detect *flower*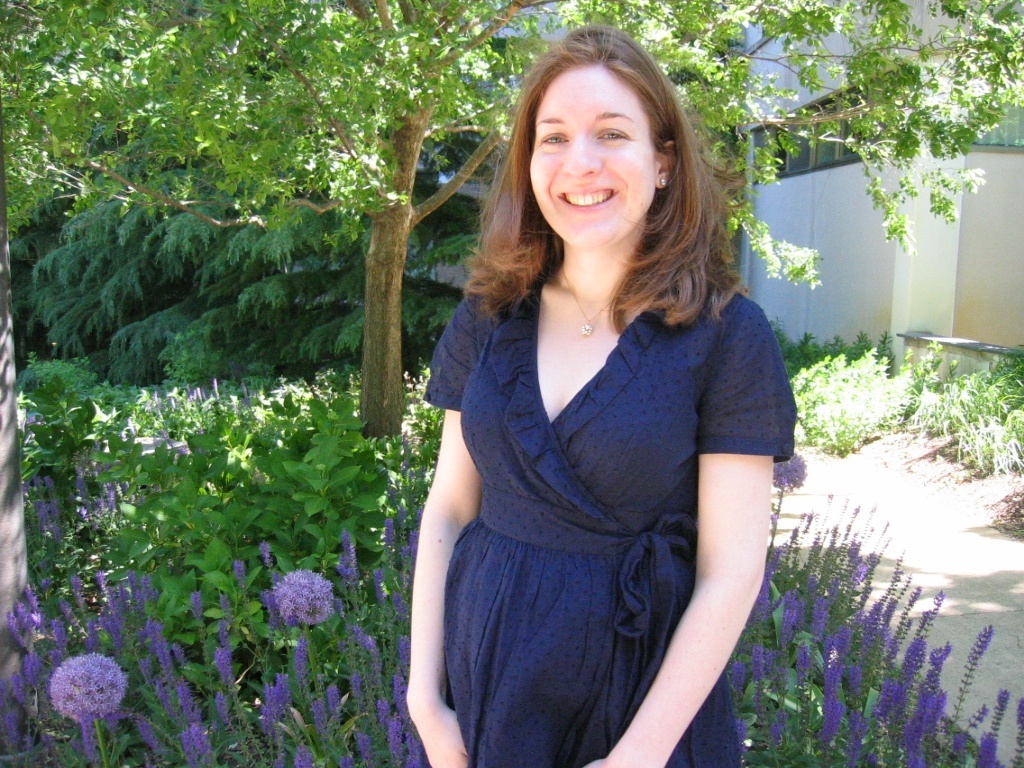
[x1=277, y1=569, x2=335, y2=625]
